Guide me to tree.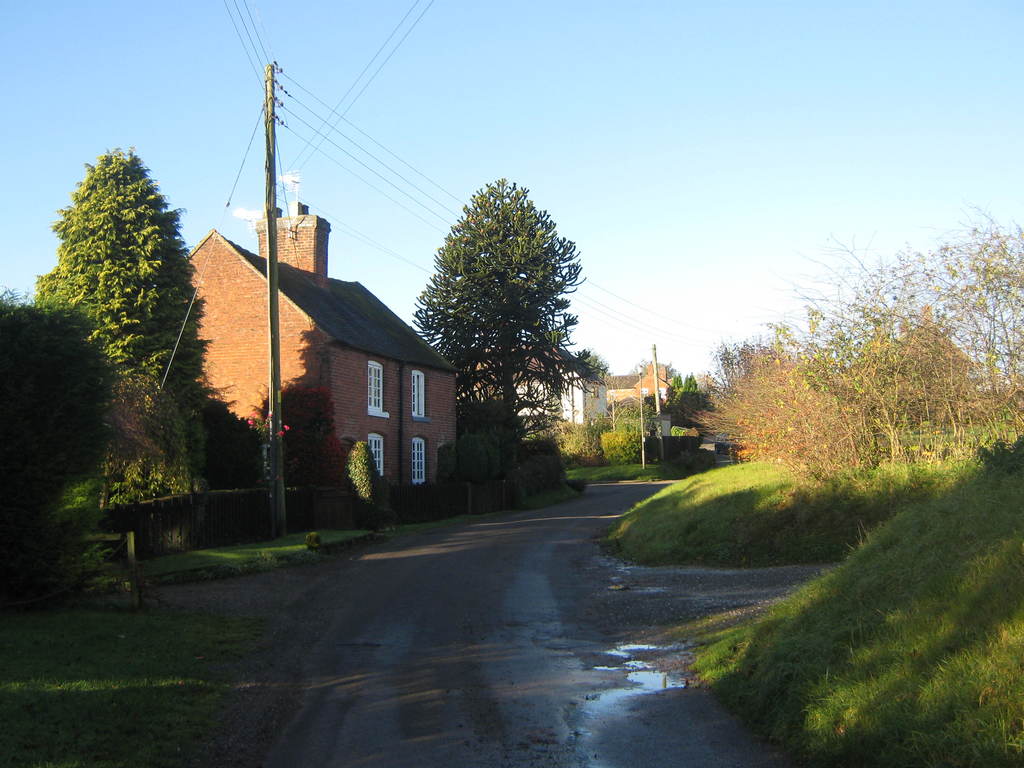
Guidance: {"x1": 634, "y1": 362, "x2": 696, "y2": 399}.
